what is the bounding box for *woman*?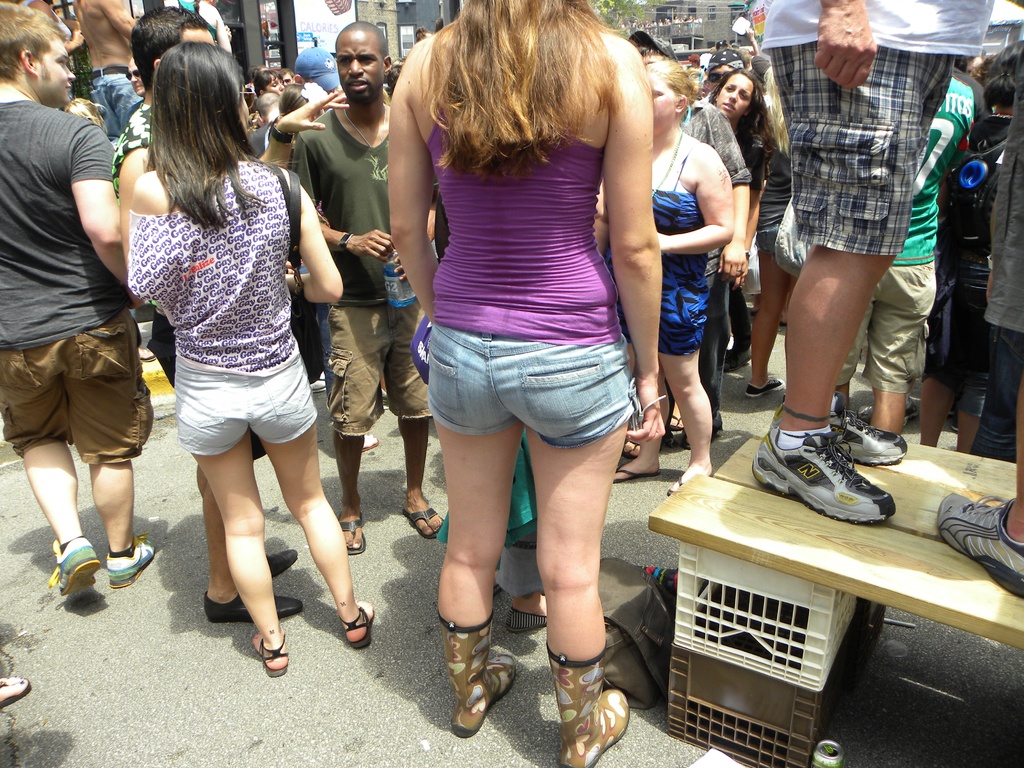
bbox=[707, 70, 767, 362].
